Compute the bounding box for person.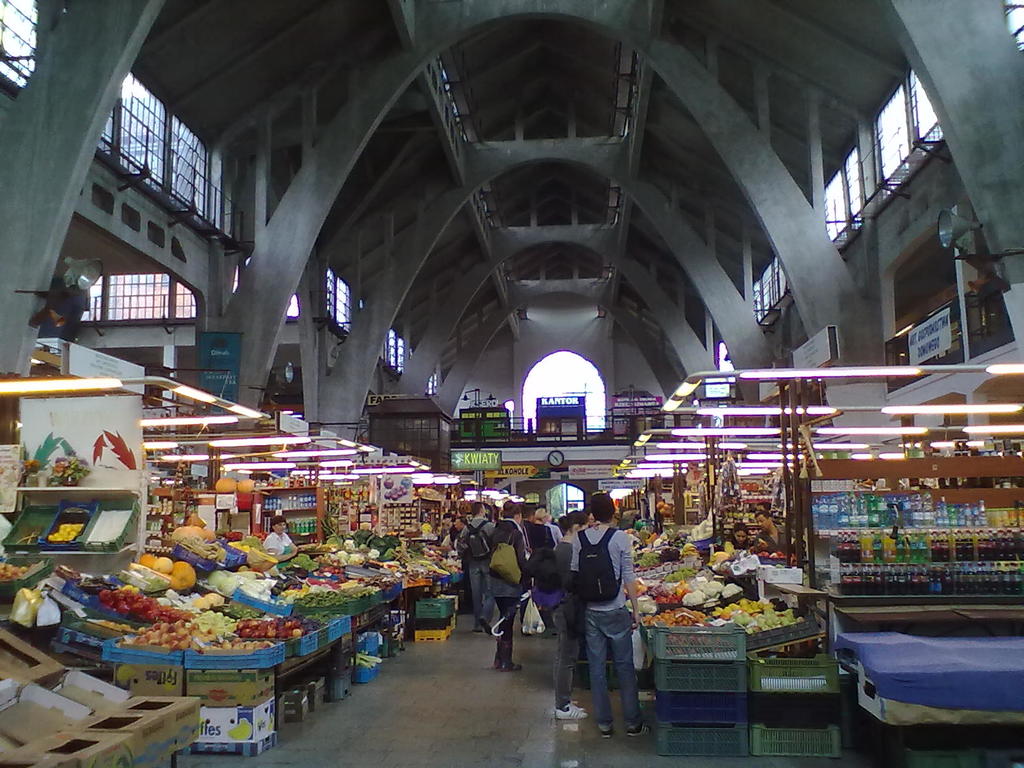
(452, 499, 500, 636).
